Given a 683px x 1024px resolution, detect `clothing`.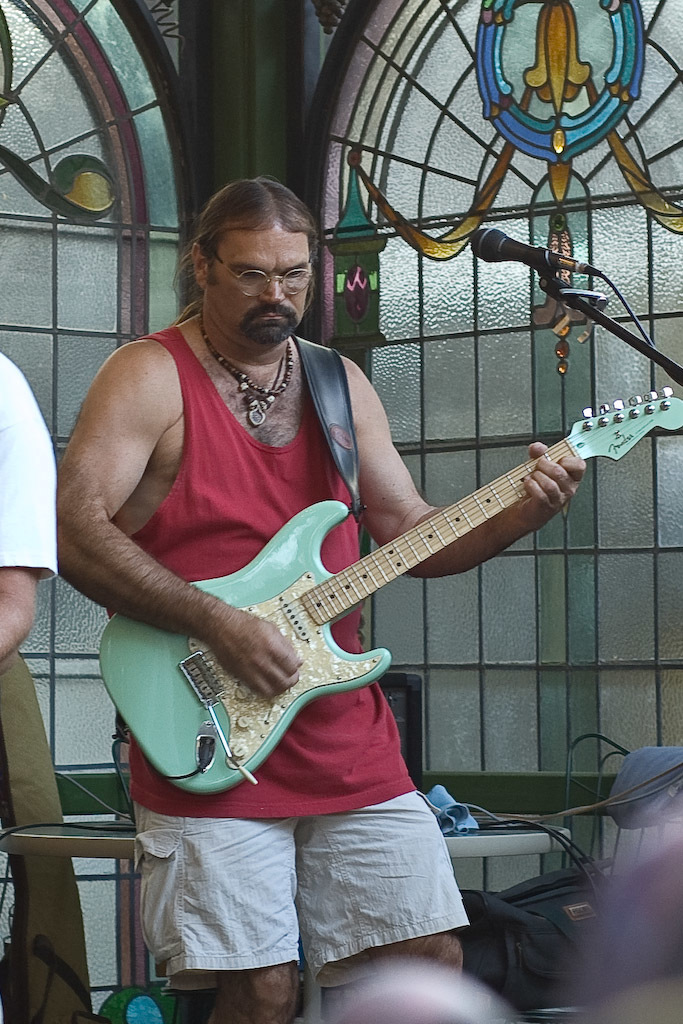
<bbox>0, 356, 99, 1023</bbox>.
